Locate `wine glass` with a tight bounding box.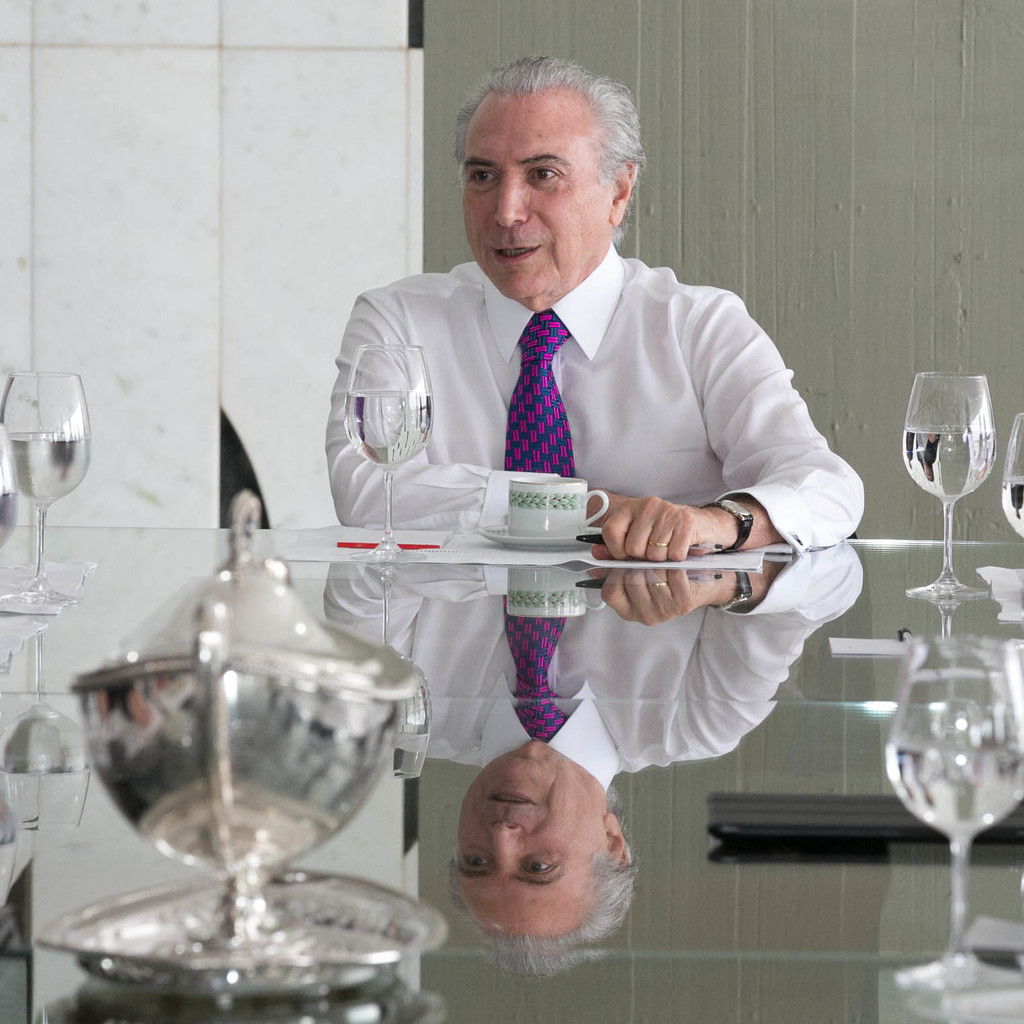
select_region(901, 372, 993, 548).
